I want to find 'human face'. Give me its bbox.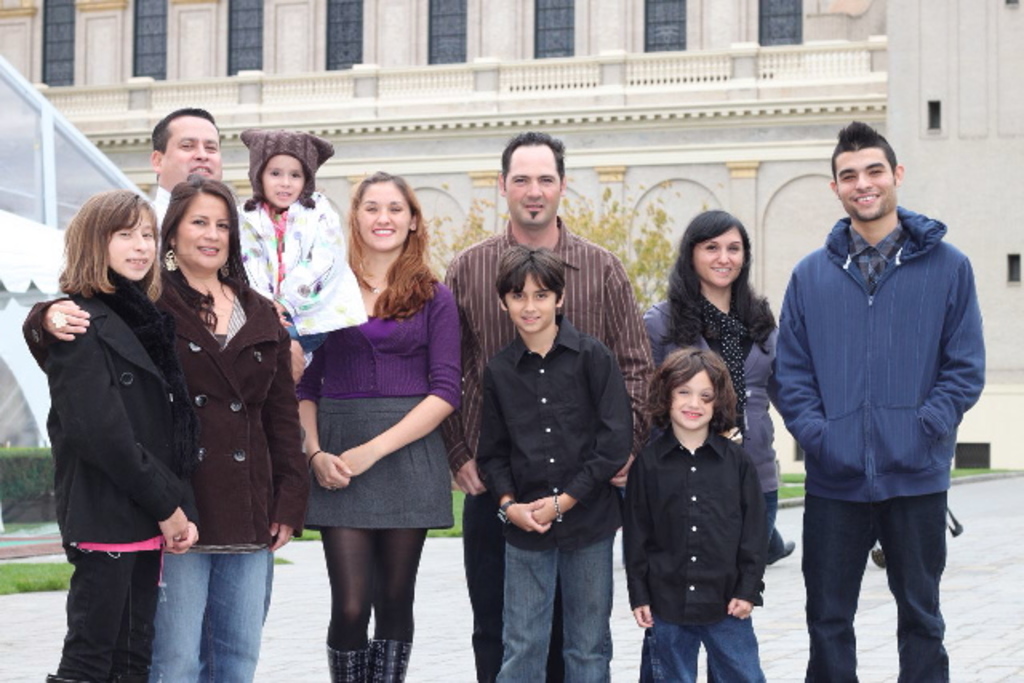
crop(504, 272, 550, 330).
